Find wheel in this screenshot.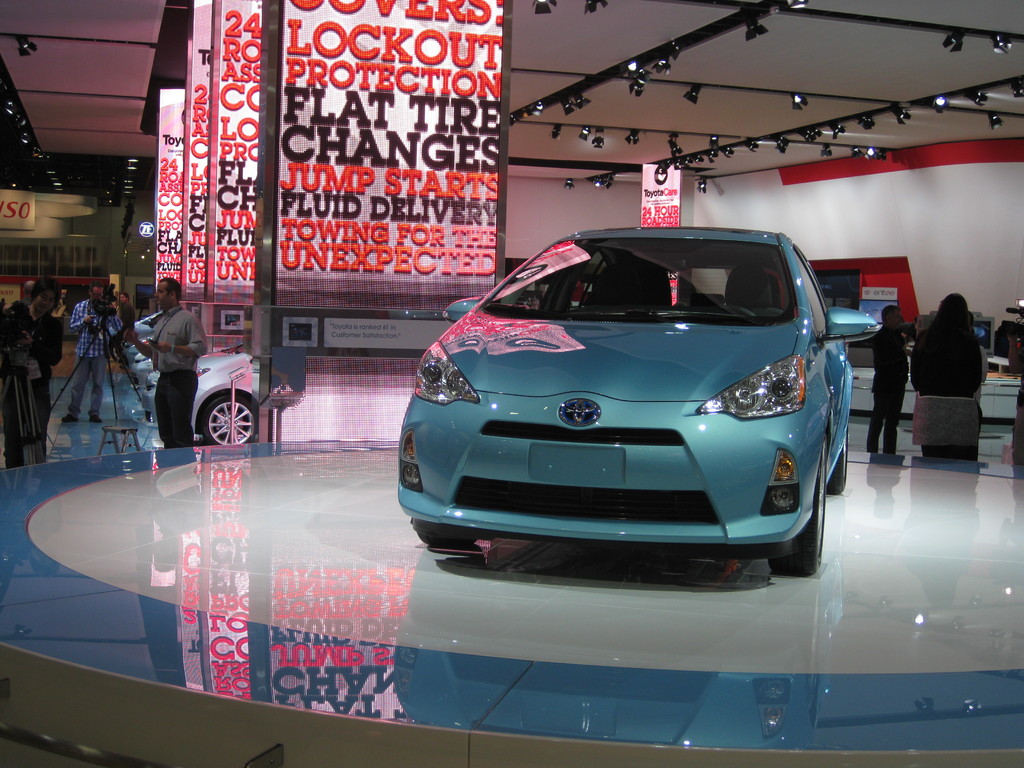
The bounding box for wheel is 721,307,758,317.
